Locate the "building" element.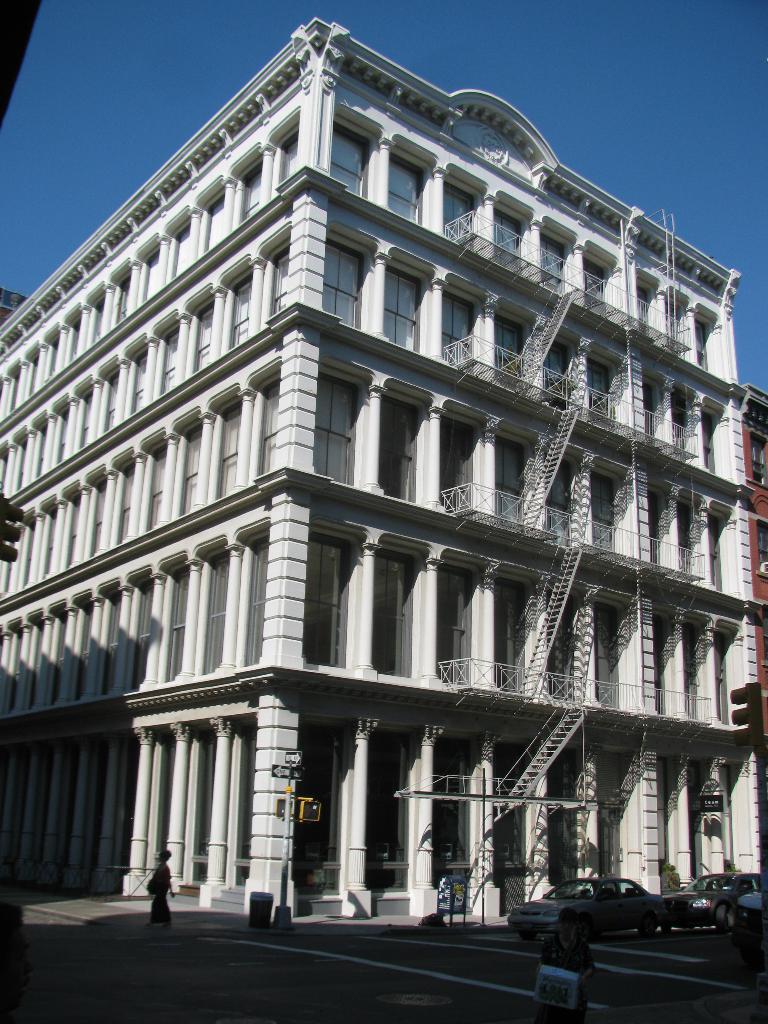
Element bbox: box(0, 13, 767, 922).
